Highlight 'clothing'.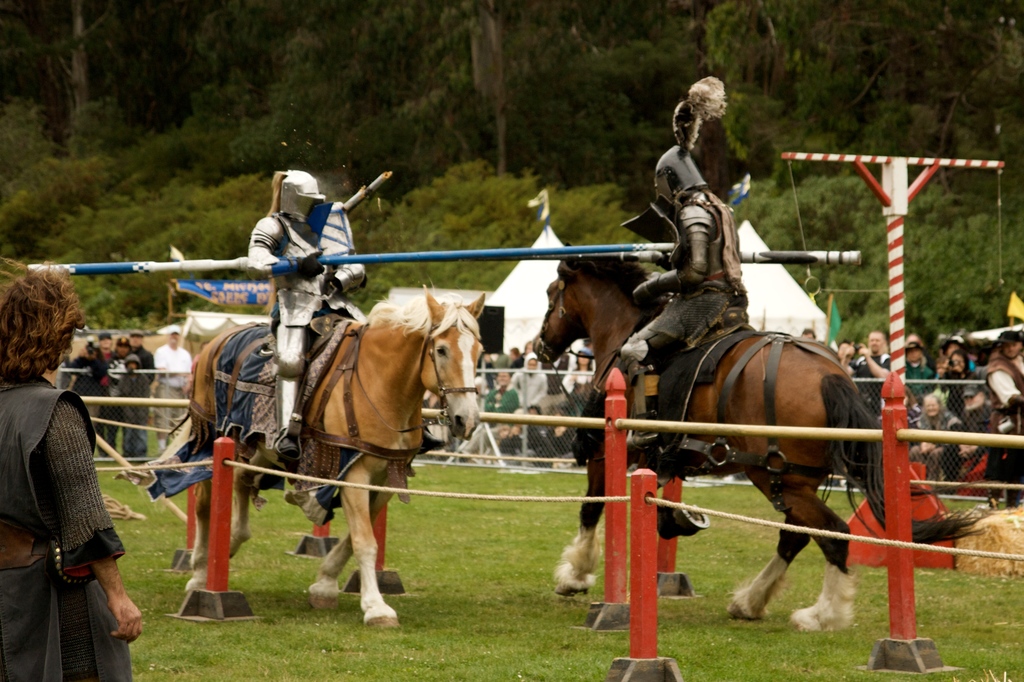
Highlighted region: <bbox>8, 346, 136, 673</bbox>.
